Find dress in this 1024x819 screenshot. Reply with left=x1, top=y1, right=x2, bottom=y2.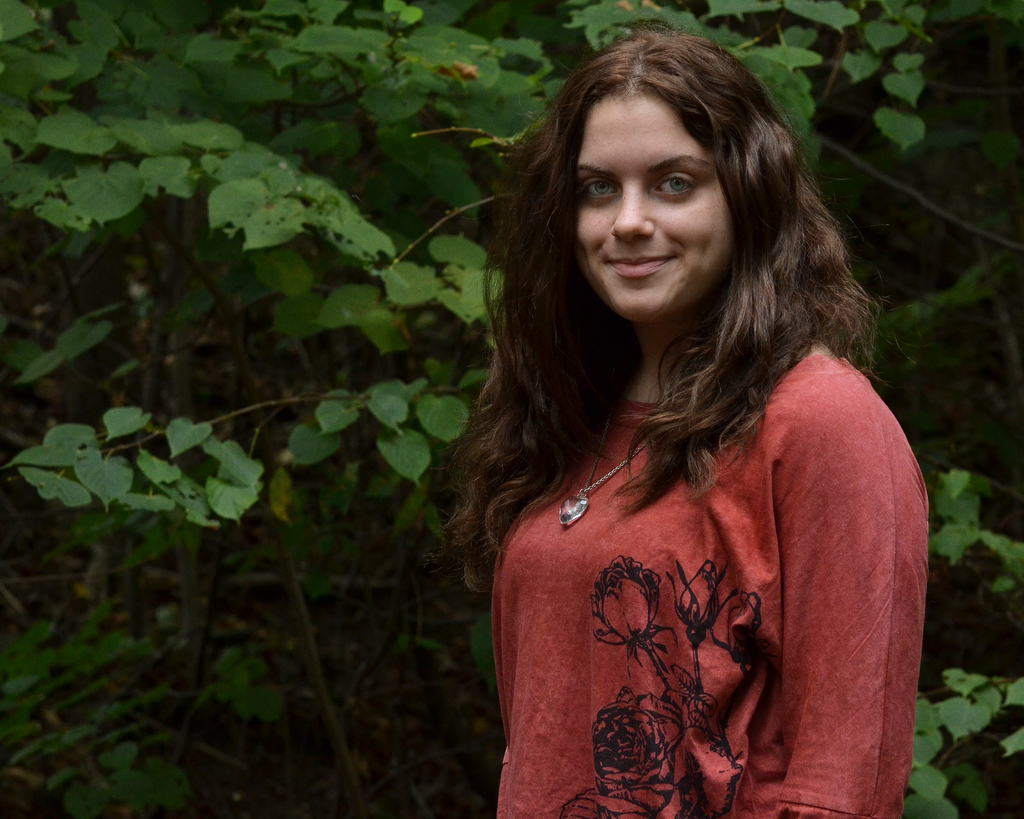
left=488, top=350, right=927, bottom=818.
